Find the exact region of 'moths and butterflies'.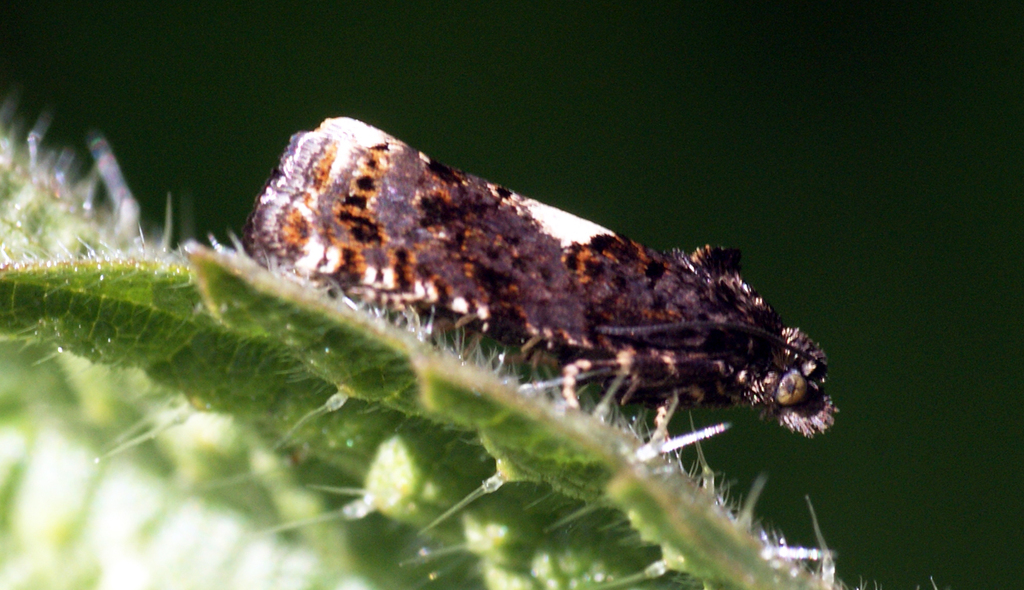
Exact region: x1=245, y1=115, x2=851, y2=445.
